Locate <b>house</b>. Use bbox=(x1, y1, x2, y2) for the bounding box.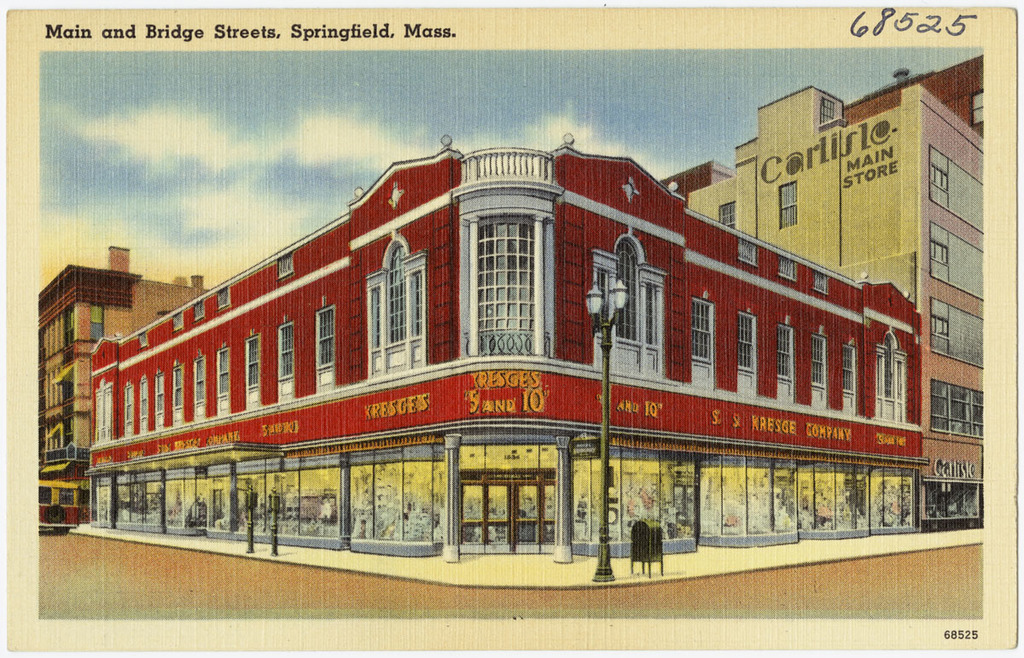
bbox=(39, 250, 203, 521).
